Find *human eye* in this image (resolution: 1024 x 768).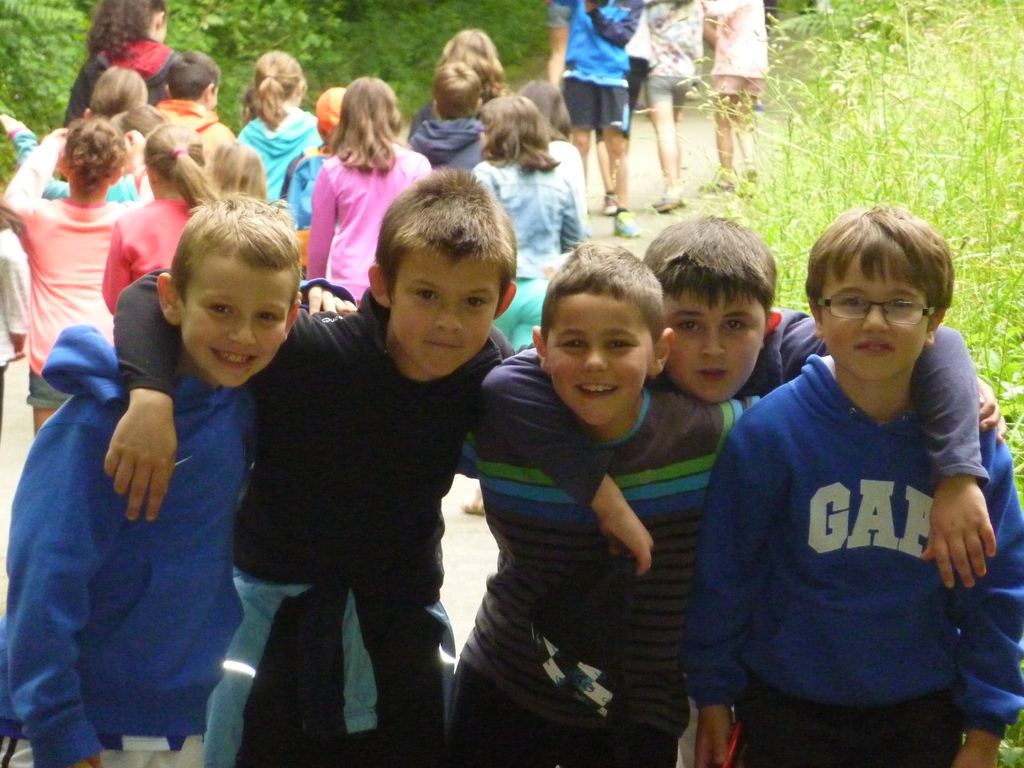
<box>253,308,278,325</box>.
